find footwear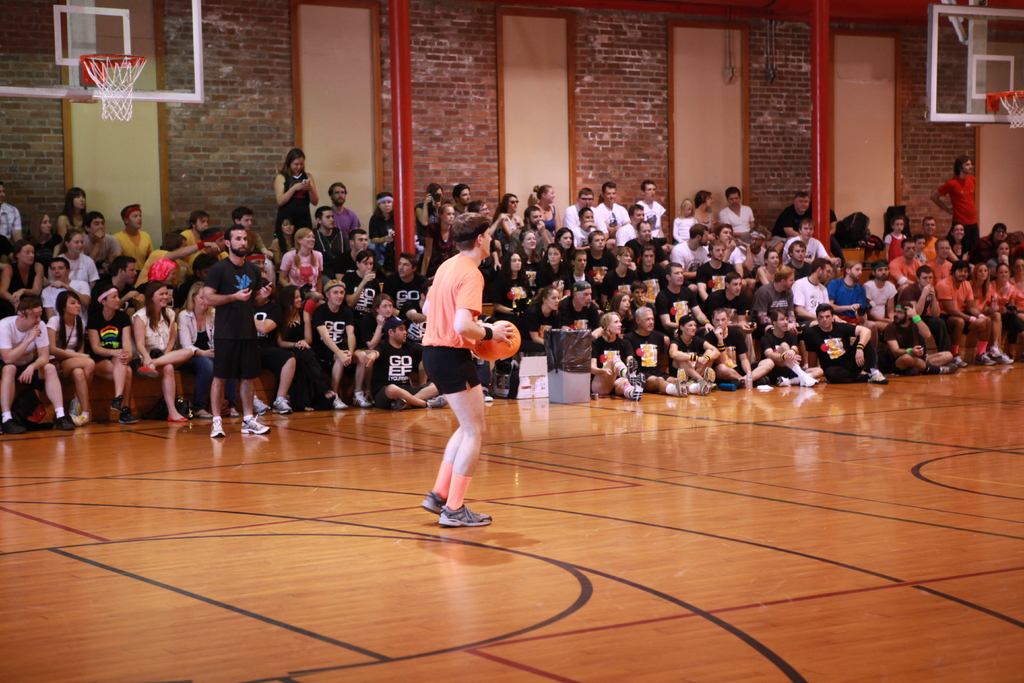
Rect(209, 418, 227, 437)
